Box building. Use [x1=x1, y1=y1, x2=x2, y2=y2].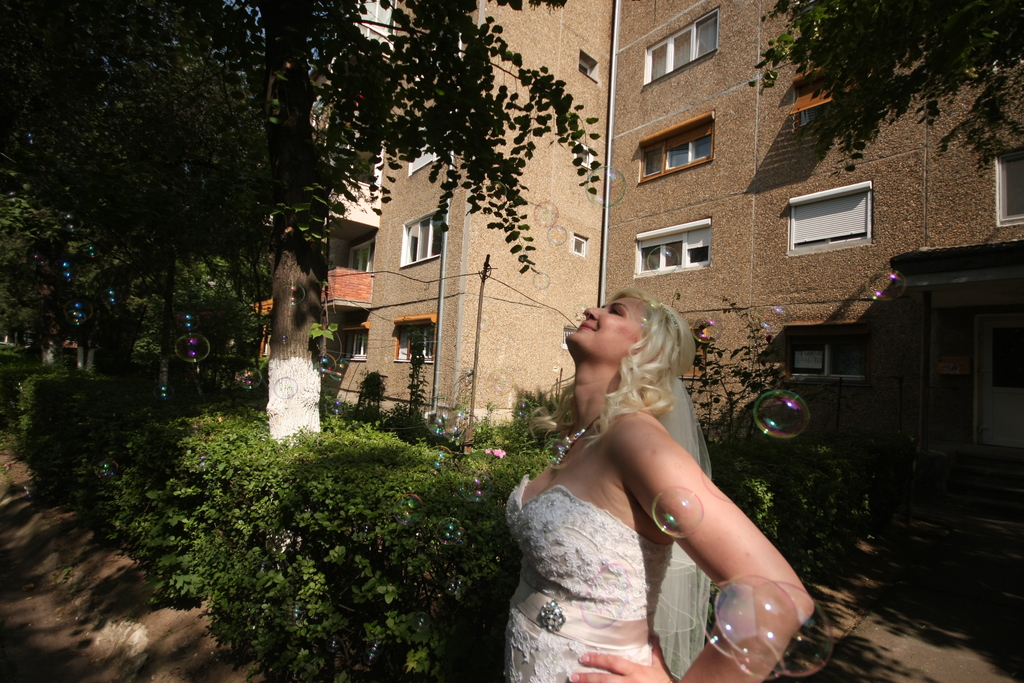
[x1=312, y1=0, x2=1023, y2=477].
